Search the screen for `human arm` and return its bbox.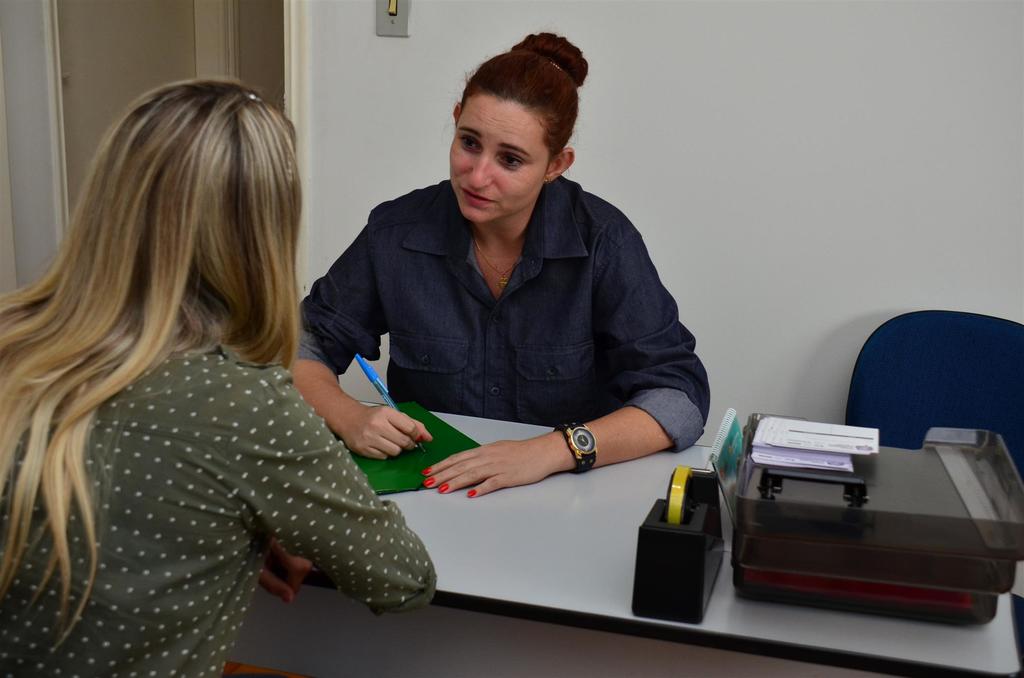
Found: BBox(218, 371, 442, 614).
